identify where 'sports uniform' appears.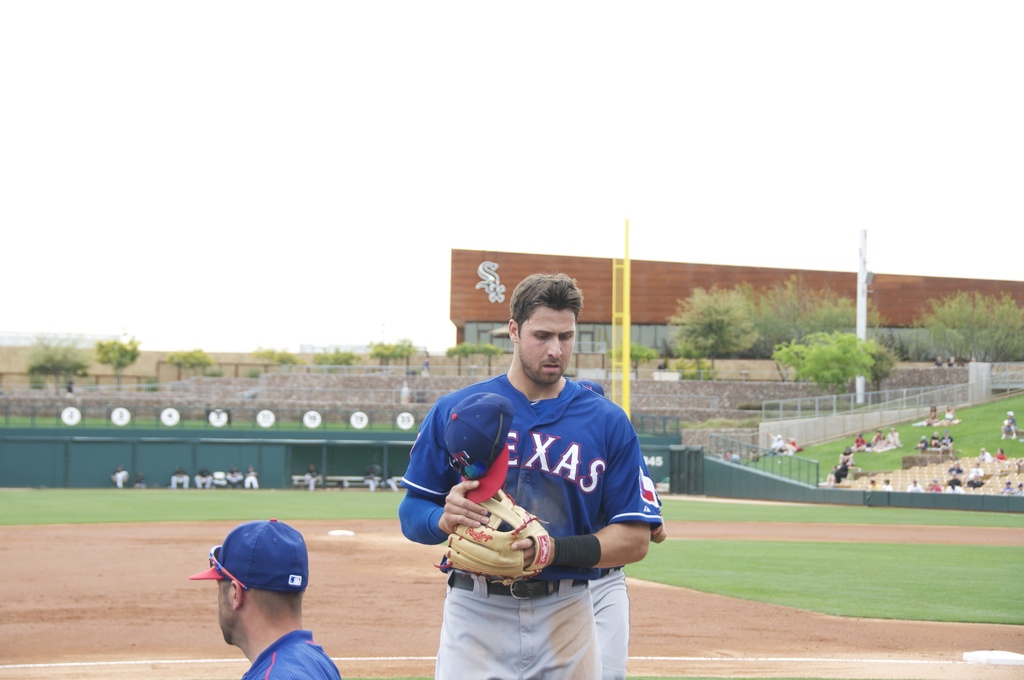
Appears at (x1=403, y1=369, x2=678, y2=679).
